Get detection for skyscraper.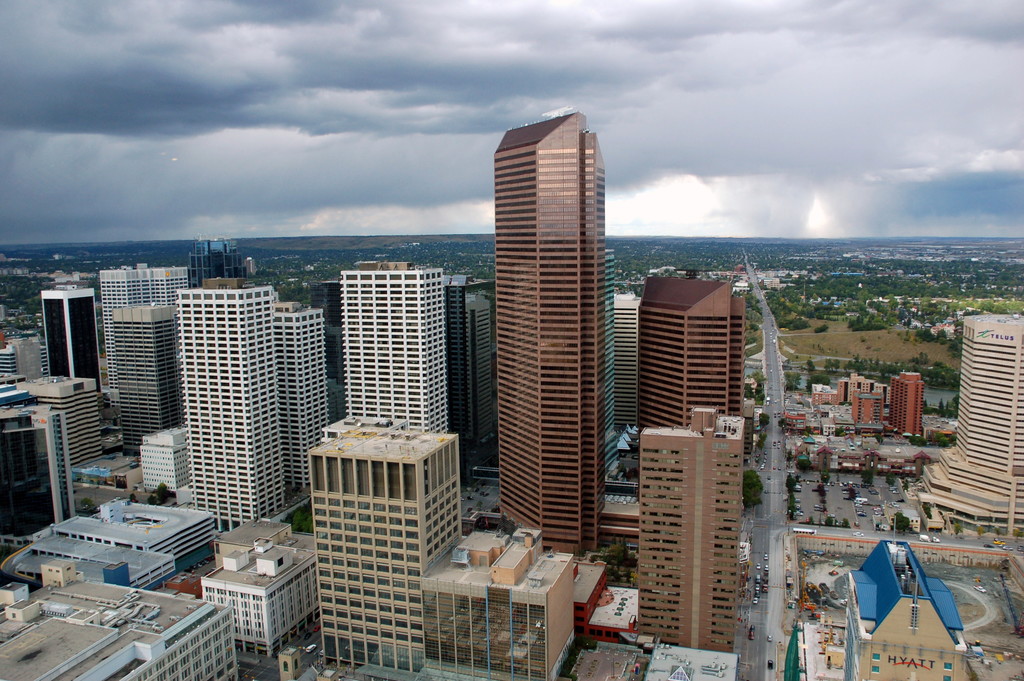
Detection: [99,251,197,401].
